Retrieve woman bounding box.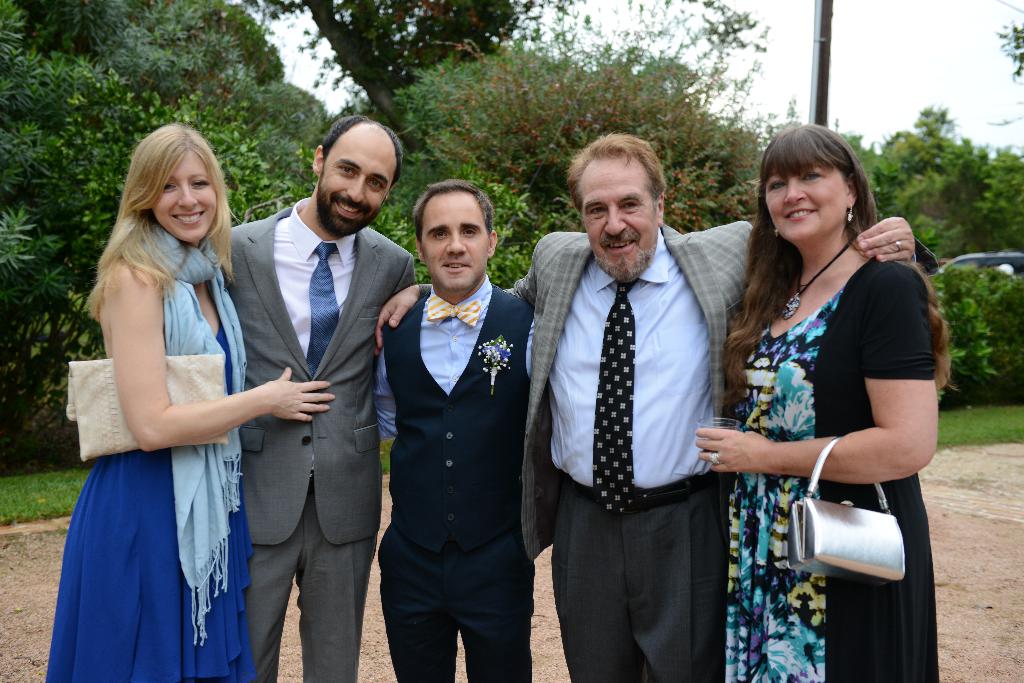
Bounding box: left=45, top=125, right=338, bottom=682.
